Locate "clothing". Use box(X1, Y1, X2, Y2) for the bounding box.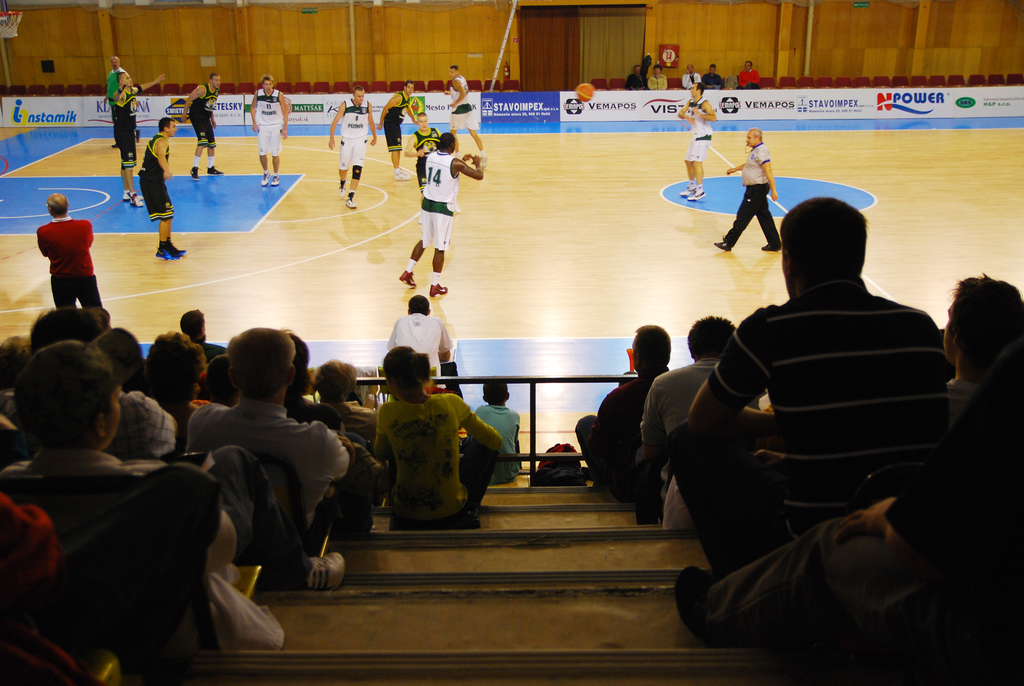
box(140, 127, 178, 218).
